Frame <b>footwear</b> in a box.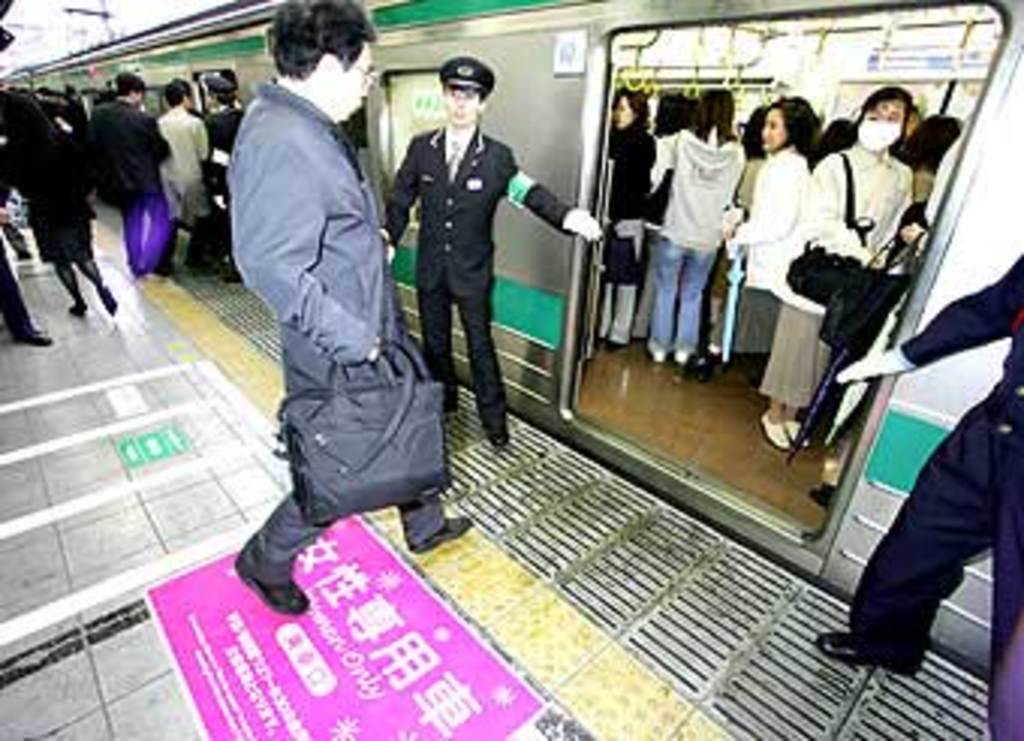
<region>232, 569, 310, 617</region>.
